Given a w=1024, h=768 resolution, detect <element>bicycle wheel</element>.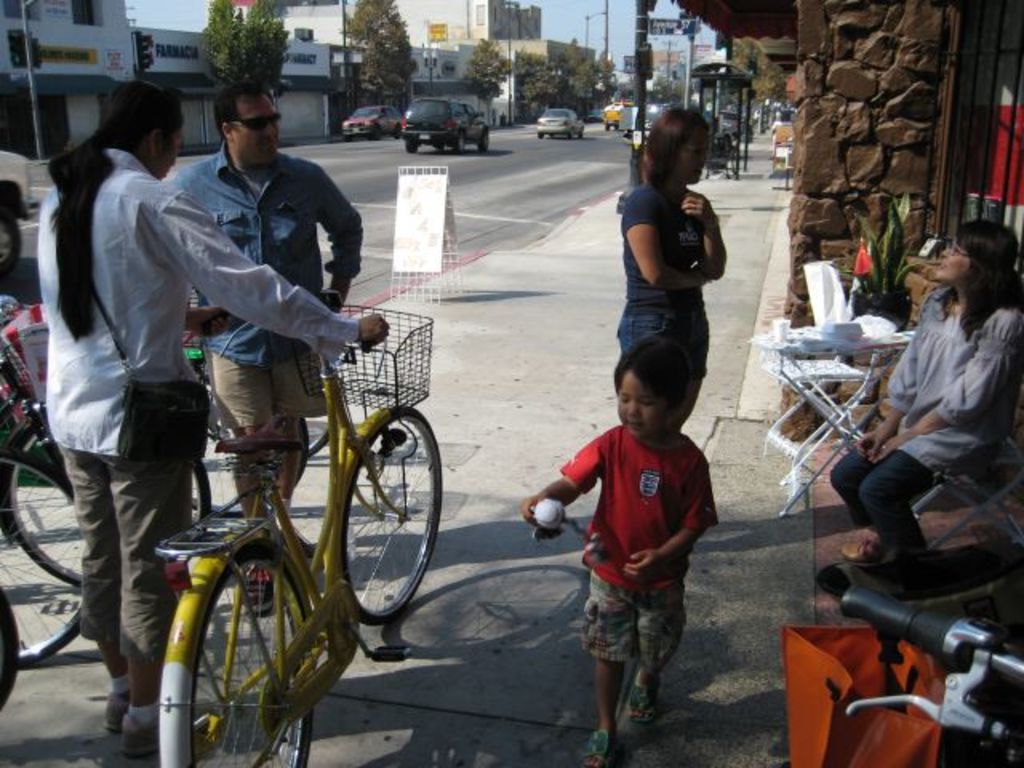
pyautogui.locateOnScreen(0, 446, 88, 662).
